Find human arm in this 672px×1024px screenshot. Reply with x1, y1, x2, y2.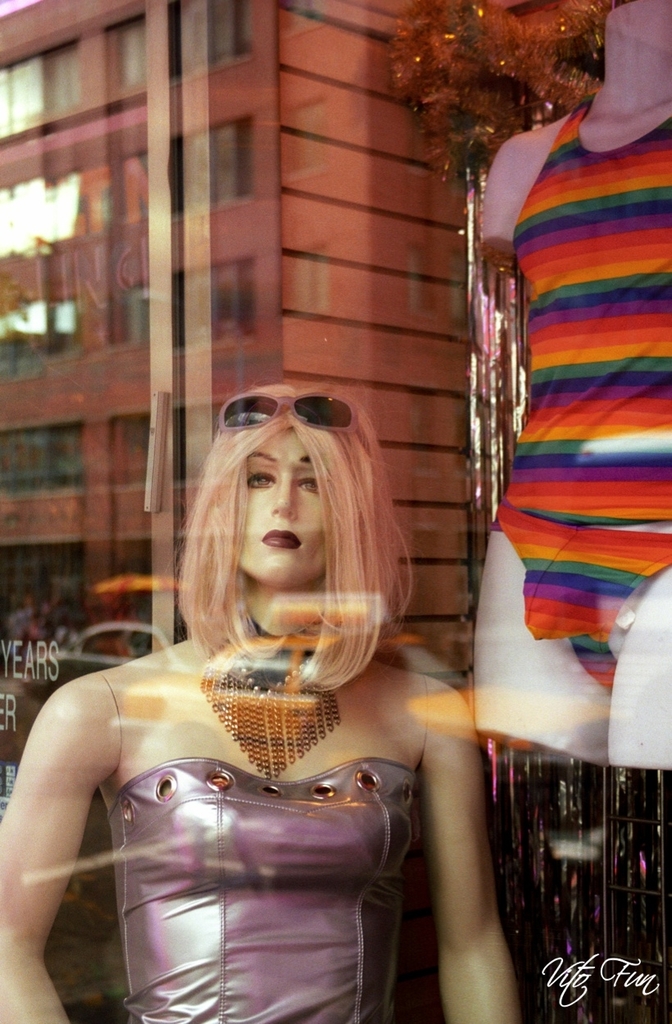
0, 676, 119, 1023.
